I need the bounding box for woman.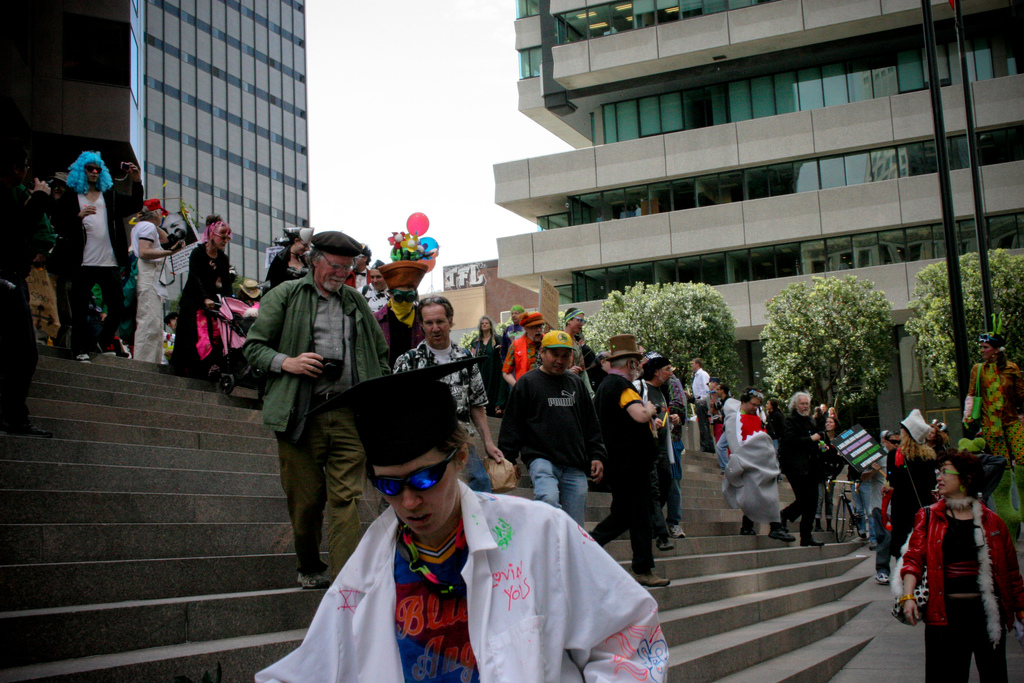
Here it is: x1=908, y1=455, x2=1012, y2=666.
